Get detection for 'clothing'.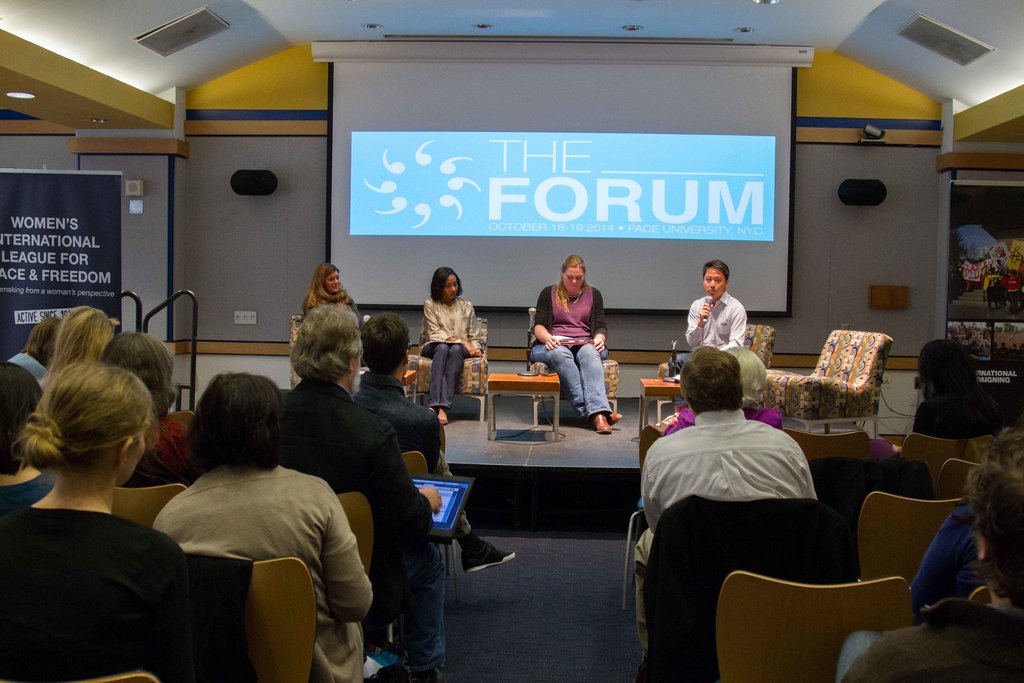
Detection: bbox=(424, 300, 476, 411).
